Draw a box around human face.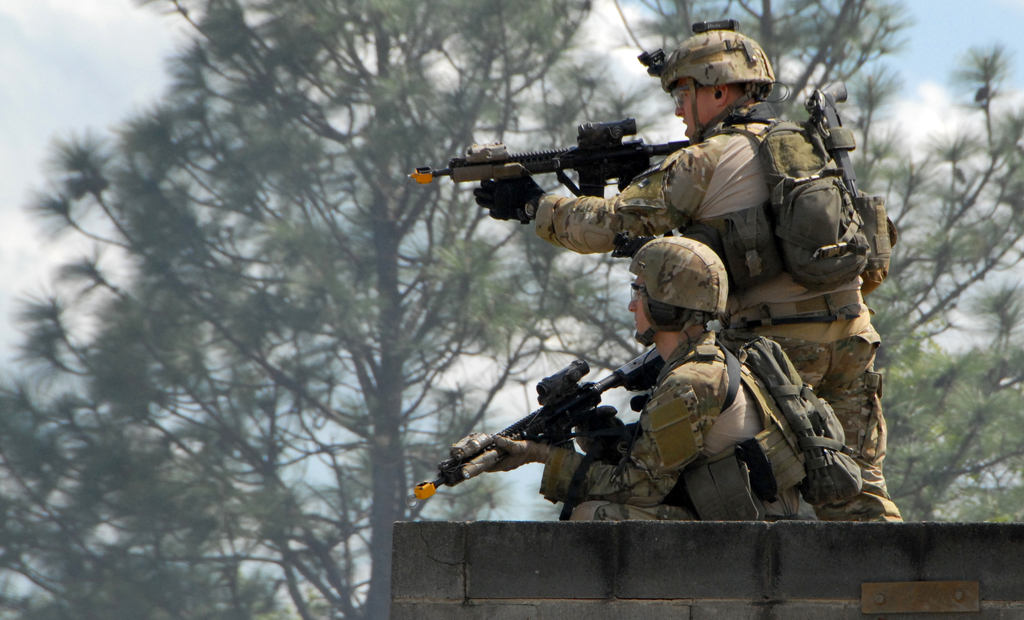
{"left": 674, "top": 76, "right": 720, "bottom": 141}.
